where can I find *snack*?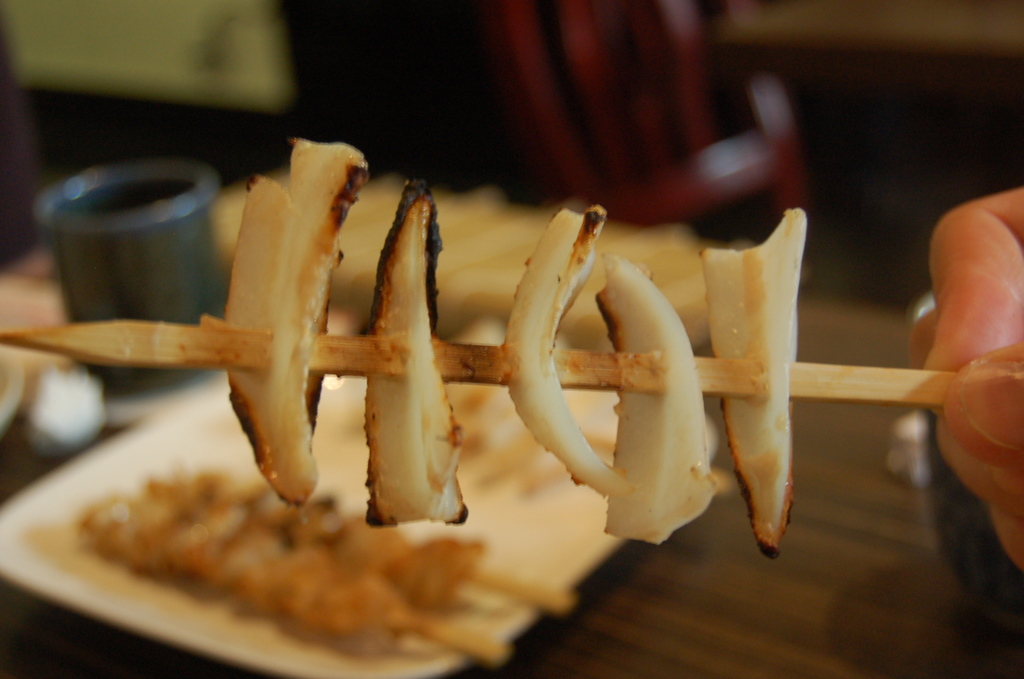
You can find it at [605,251,721,552].
